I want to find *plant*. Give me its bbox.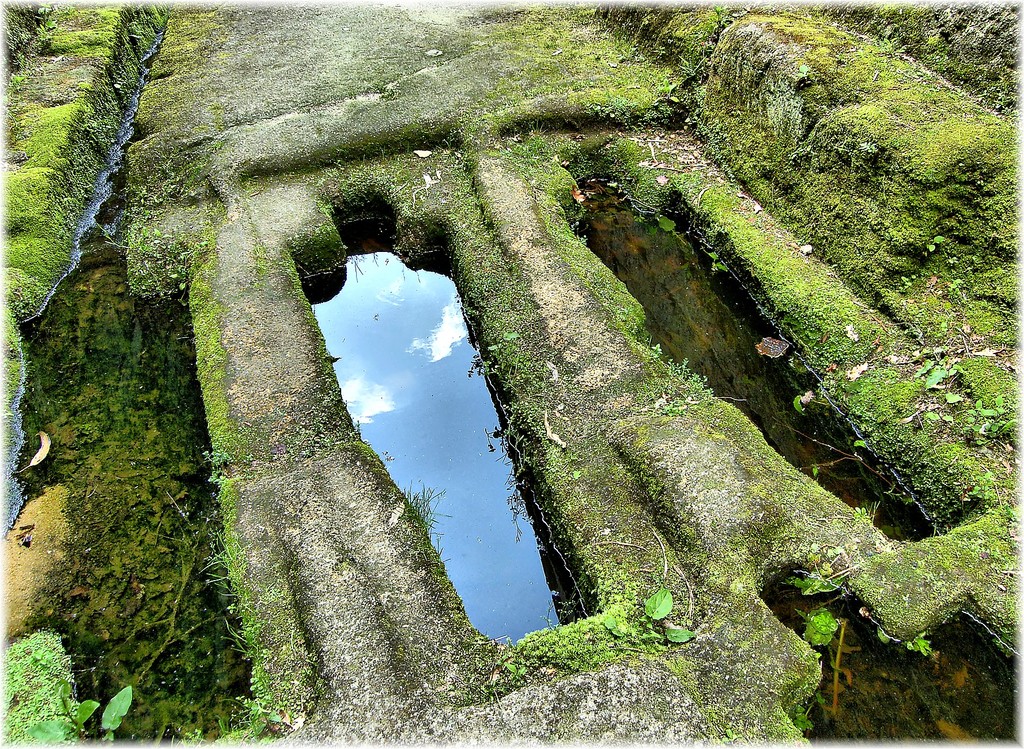
396:477:454:572.
